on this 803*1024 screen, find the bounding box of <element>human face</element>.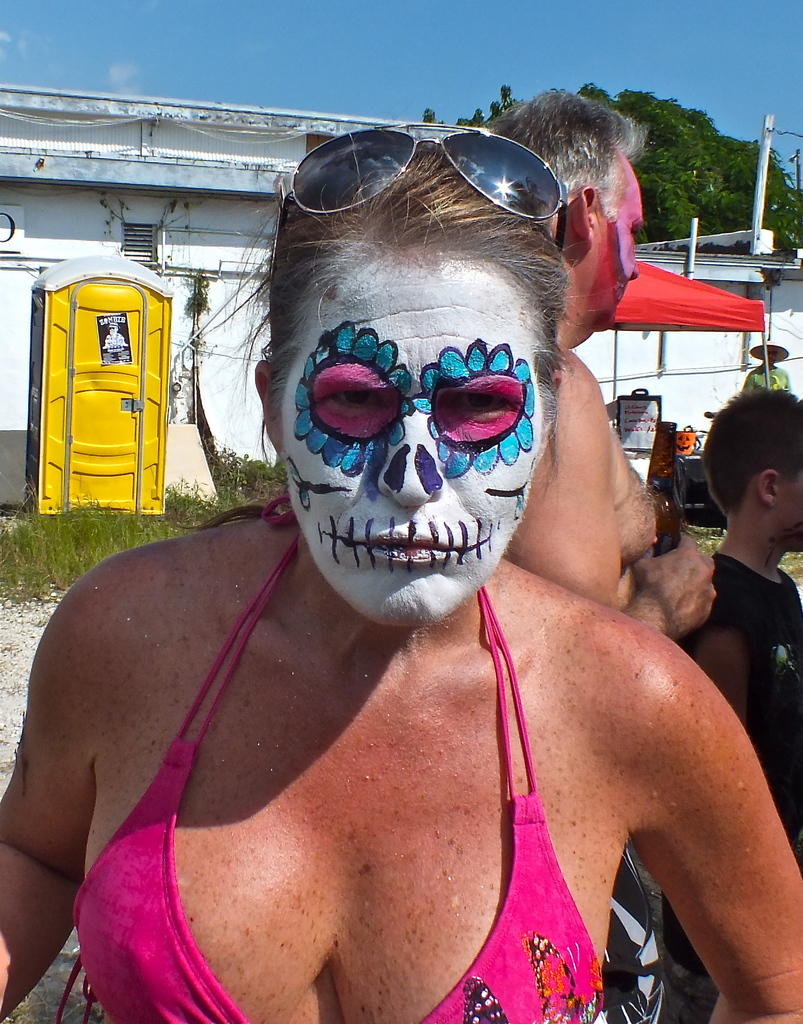
Bounding box: rect(569, 157, 637, 353).
